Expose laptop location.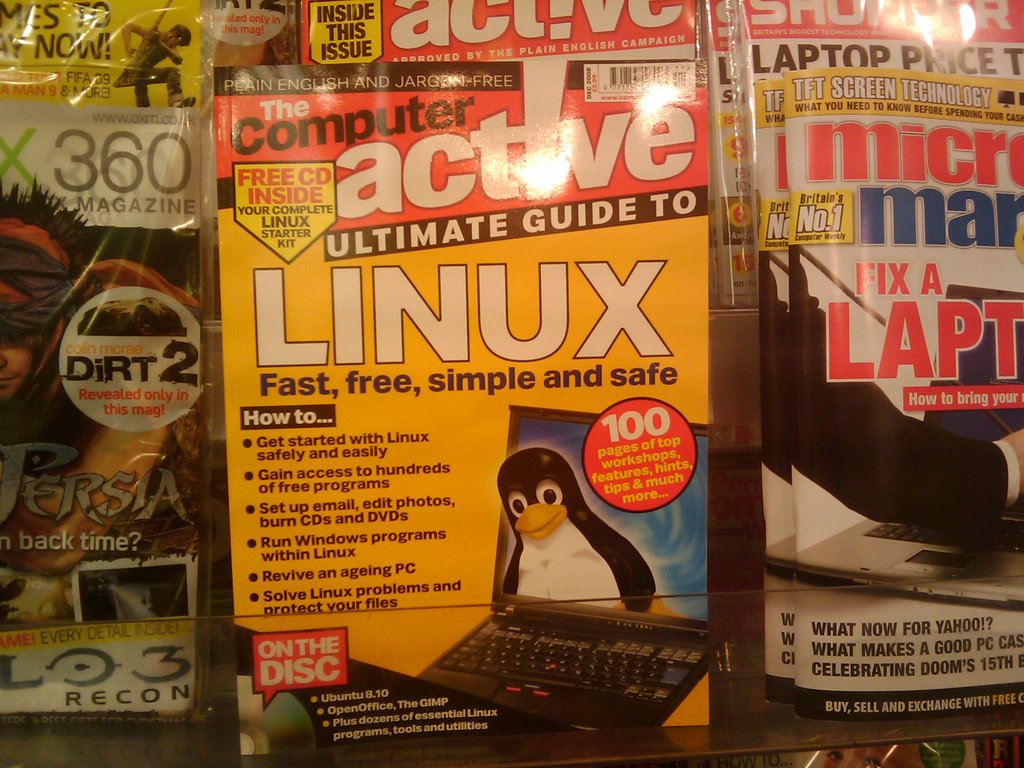
Exposed at (x1=404, y1=457, x2=723, y2=739).
